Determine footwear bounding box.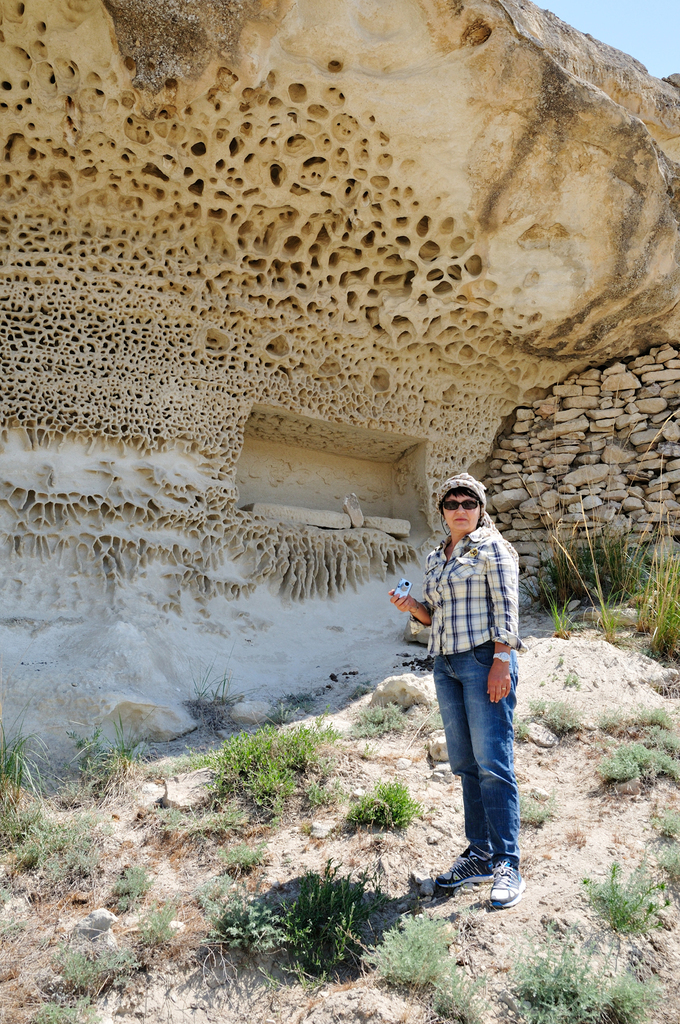
Determined: 482,864,522,904.
